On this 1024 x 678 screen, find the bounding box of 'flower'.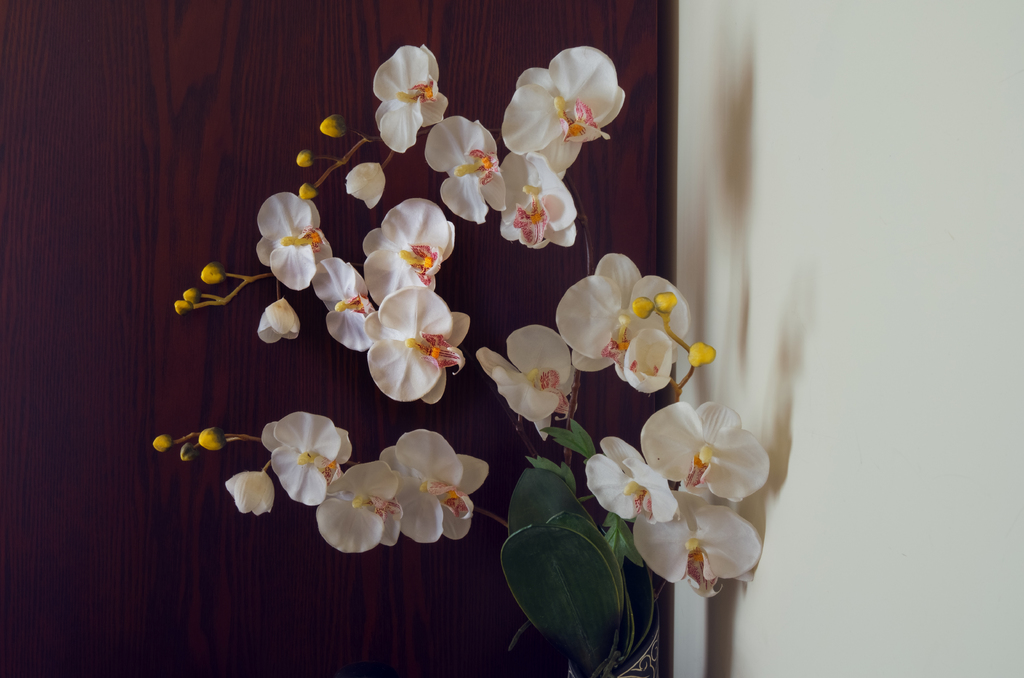
Bounding box: 637,399,772,505.
